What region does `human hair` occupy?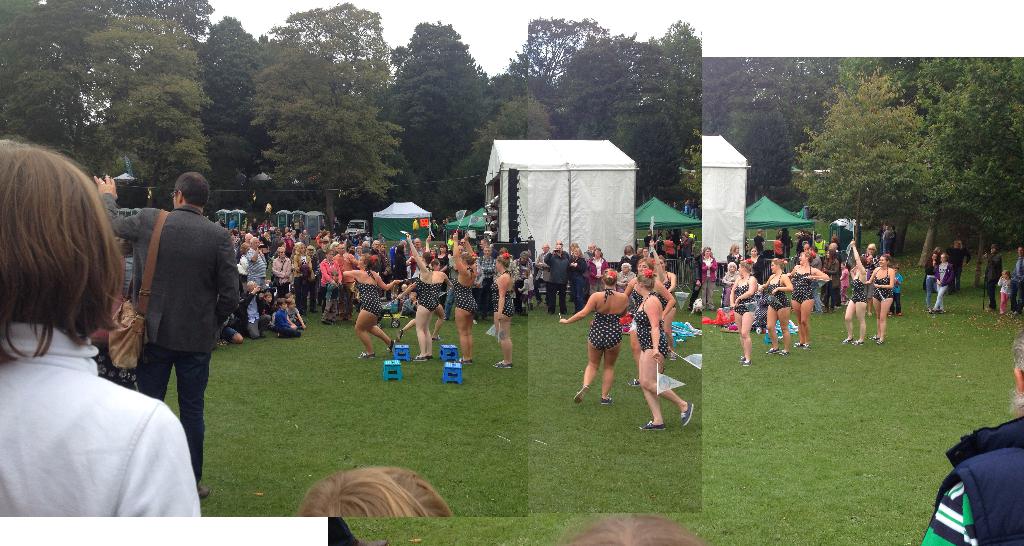
region(170, 165, 207, 213).
